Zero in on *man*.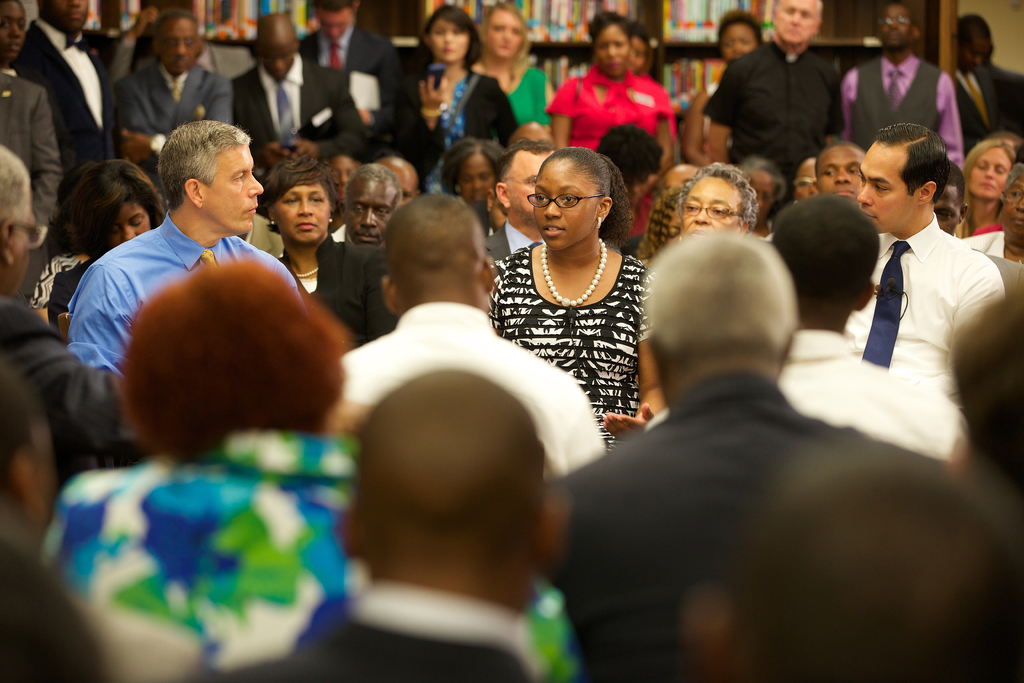
Zeroed in: bbox=(844, 122, 1007, 406).
